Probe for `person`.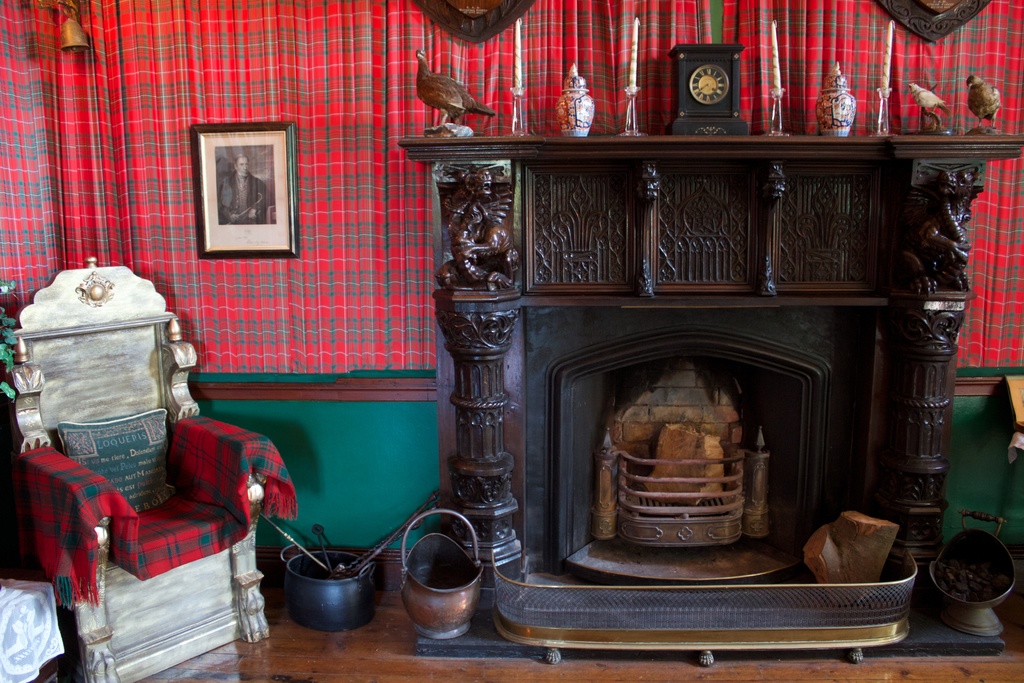
Probe result: <box>218,152,266,221</box>.
